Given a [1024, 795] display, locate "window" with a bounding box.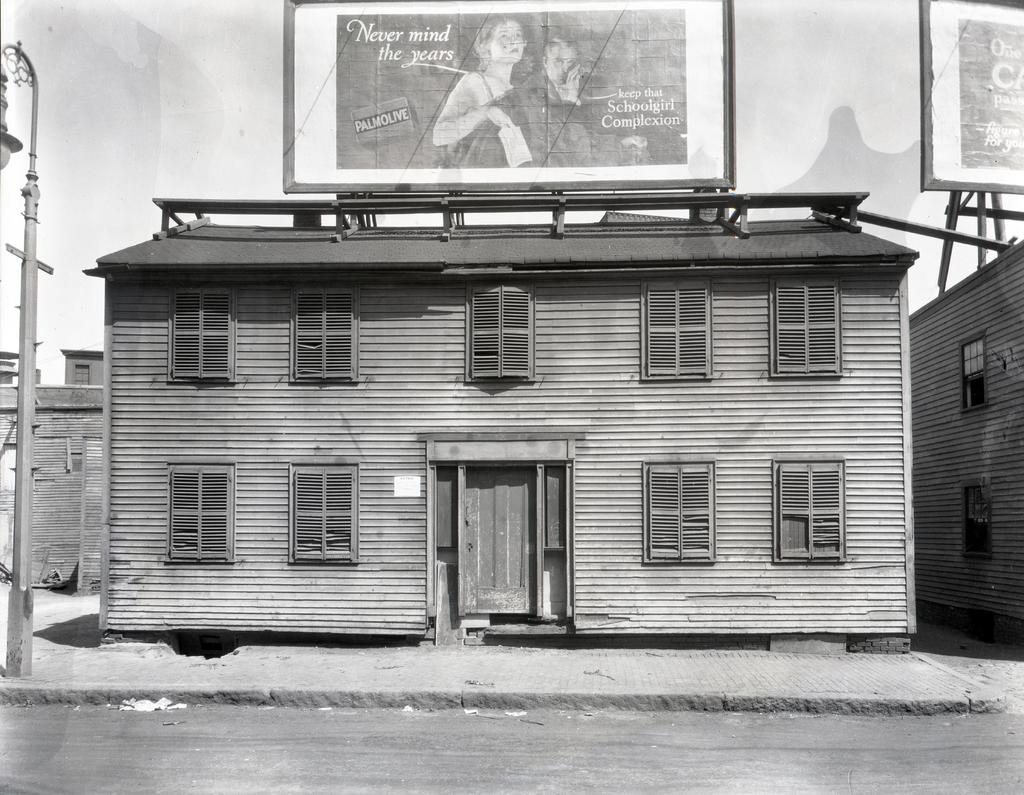
Located: left=463, top=282, right=536, bottom=384.
